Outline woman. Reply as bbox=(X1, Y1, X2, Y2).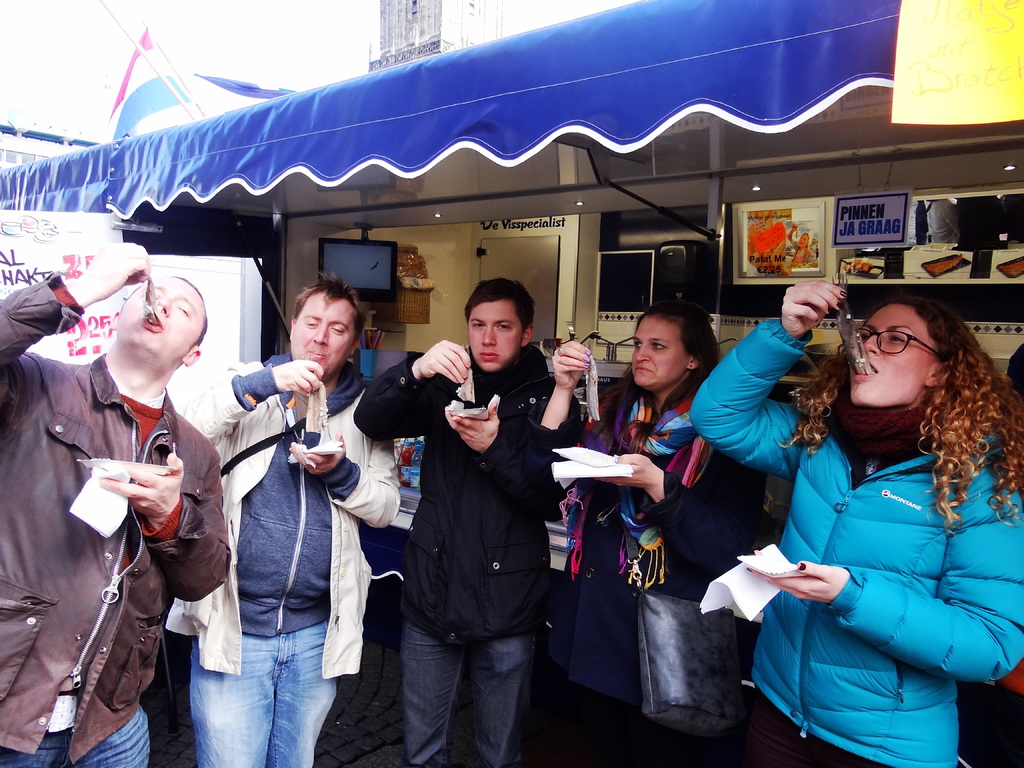
bbox=(729, 268, 1015, 767).
